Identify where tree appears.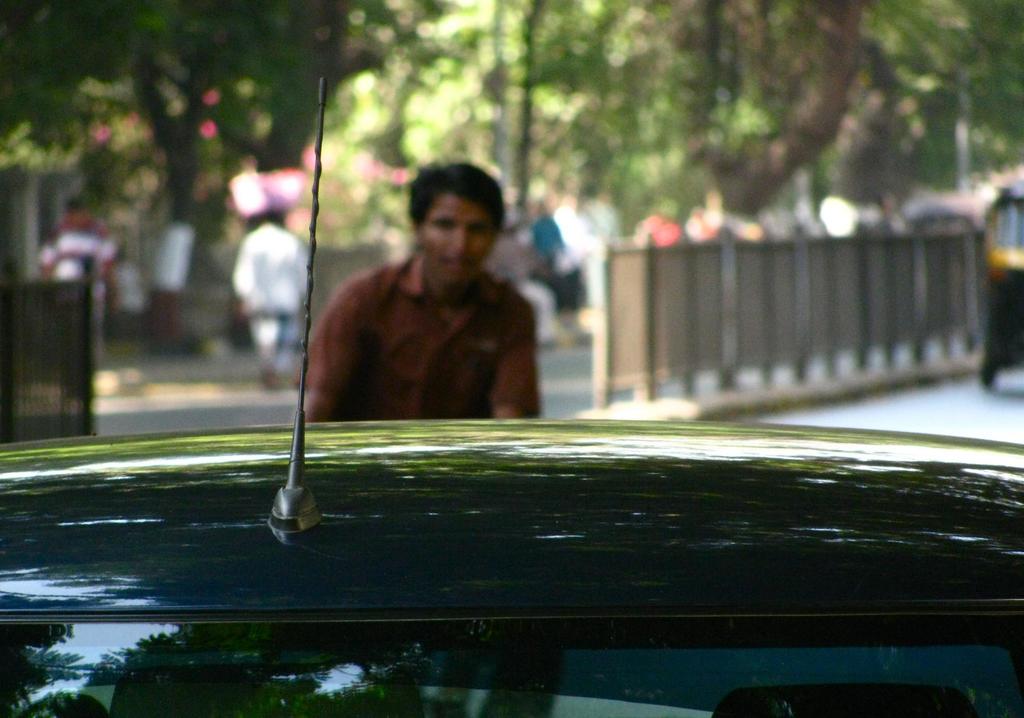
Appears at bbox=(0, 0, 403, 287).
